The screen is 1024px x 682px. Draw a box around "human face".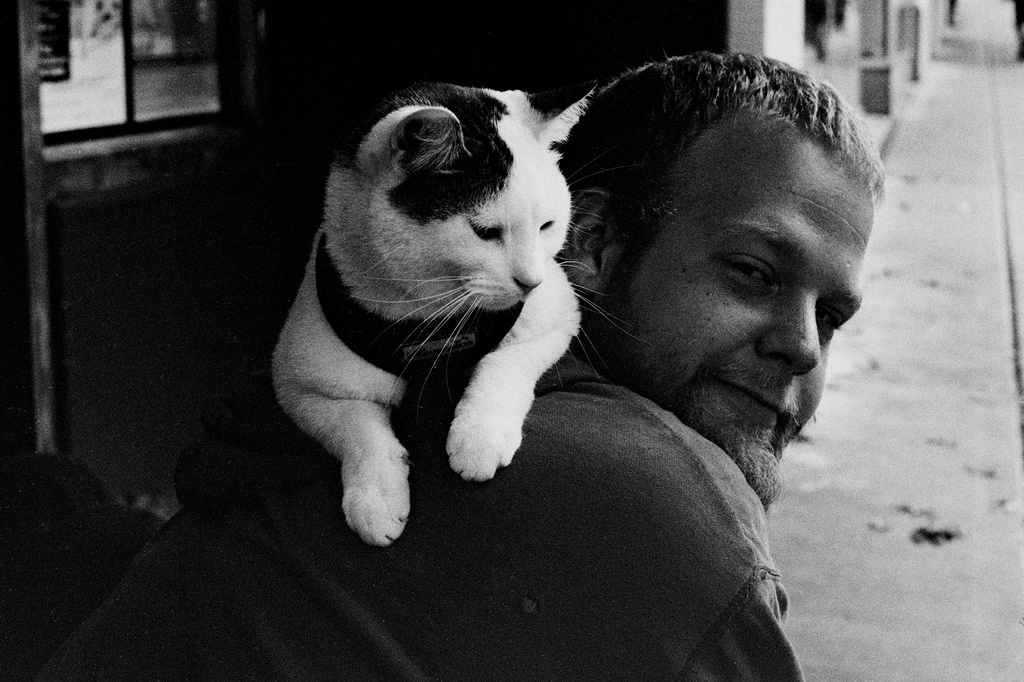
box=[621, 184, 876, 471].
